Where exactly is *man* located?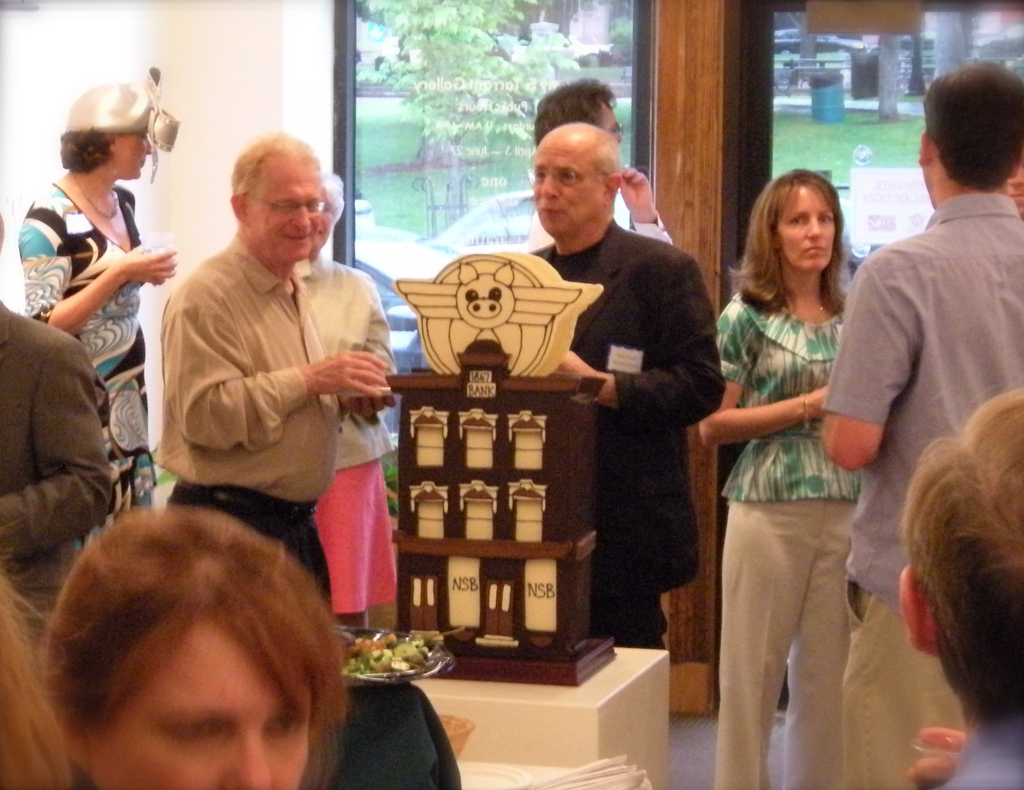
Its bounding box is l=819, t=58, r=1023, b=789.
